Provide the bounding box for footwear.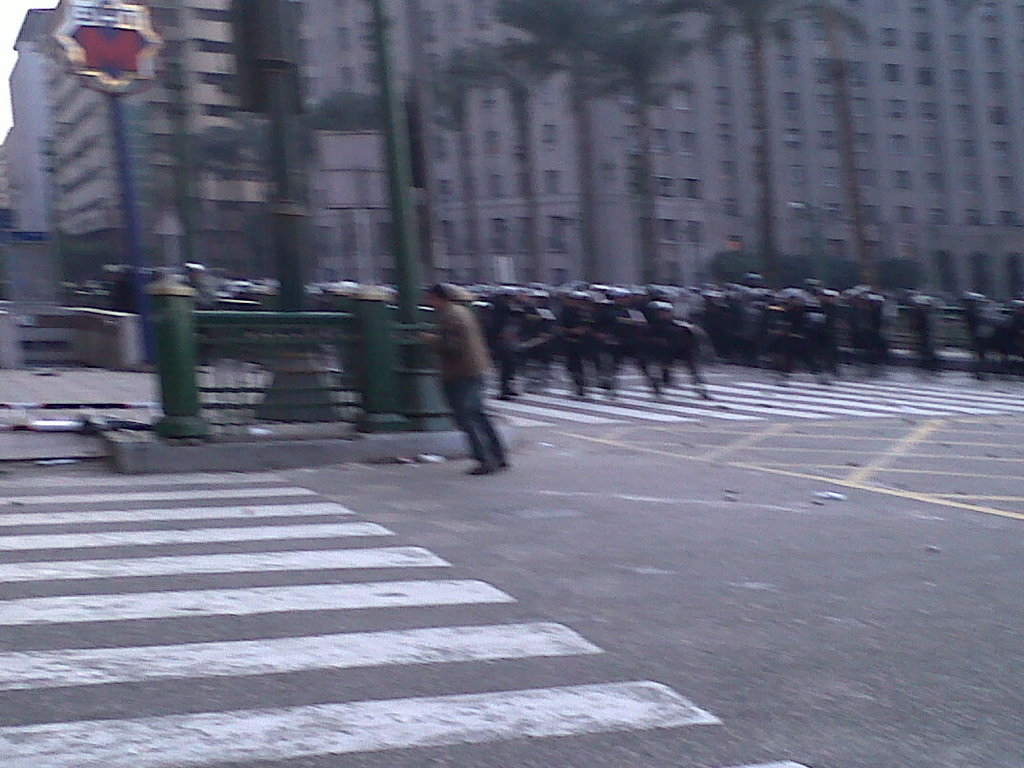
(468, 464, 494, 478).
